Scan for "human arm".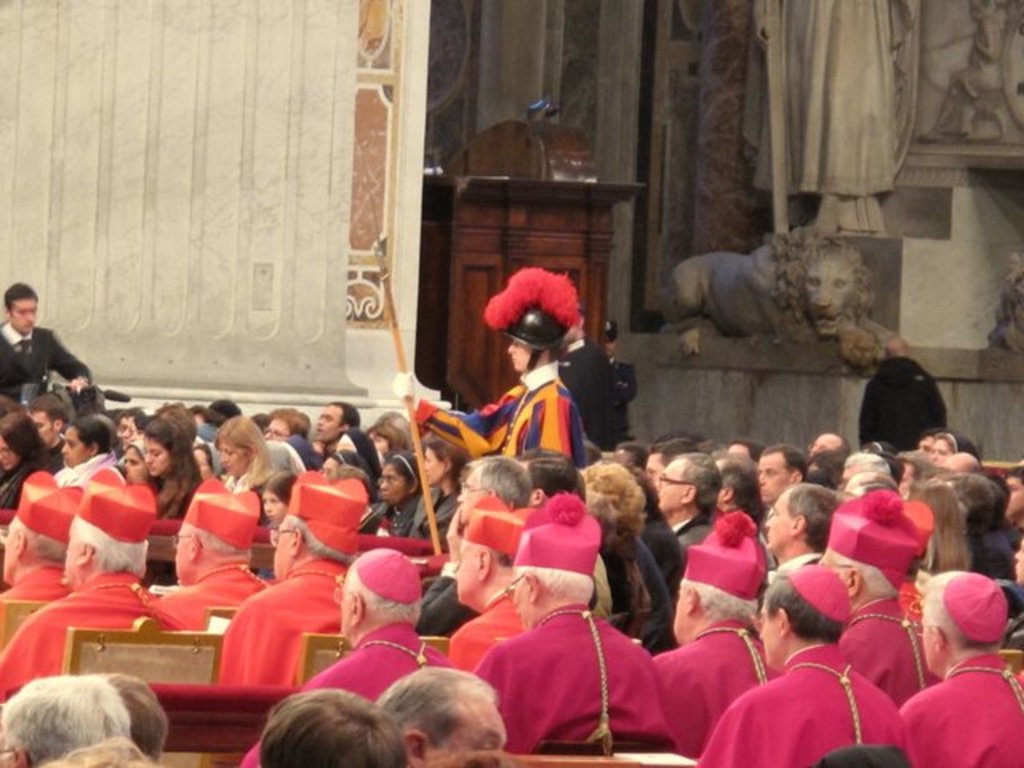
Scan result: x1=395 y1=363 x2=520 y2=456.
